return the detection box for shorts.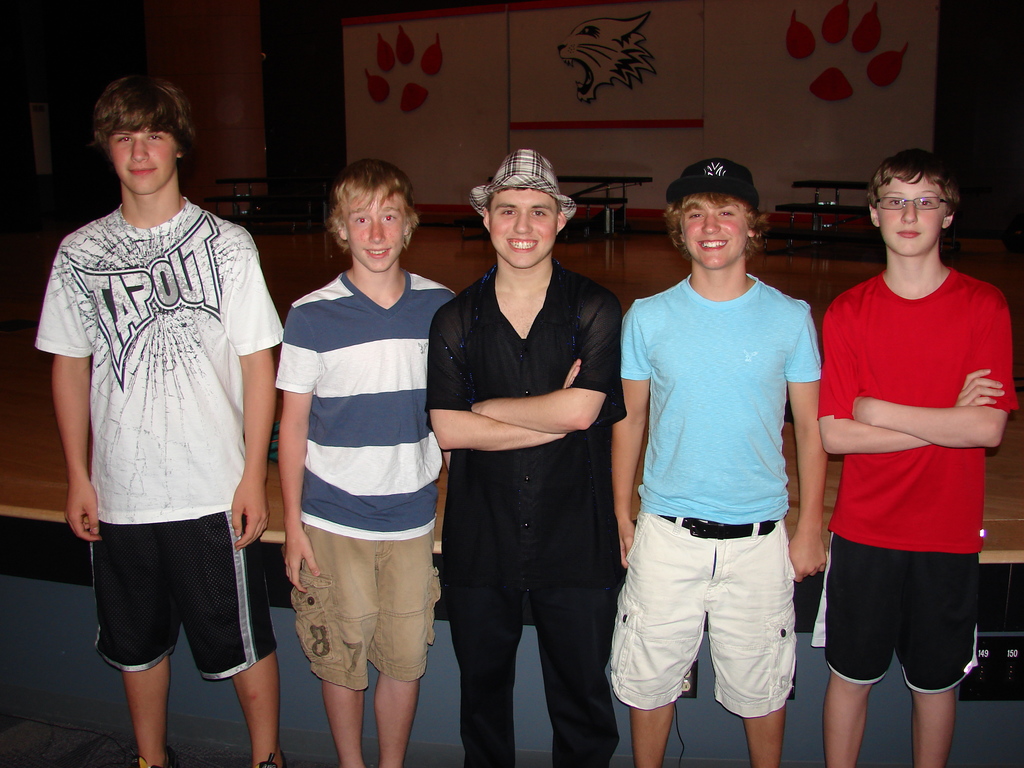
region(826, 540, 980, 694).
